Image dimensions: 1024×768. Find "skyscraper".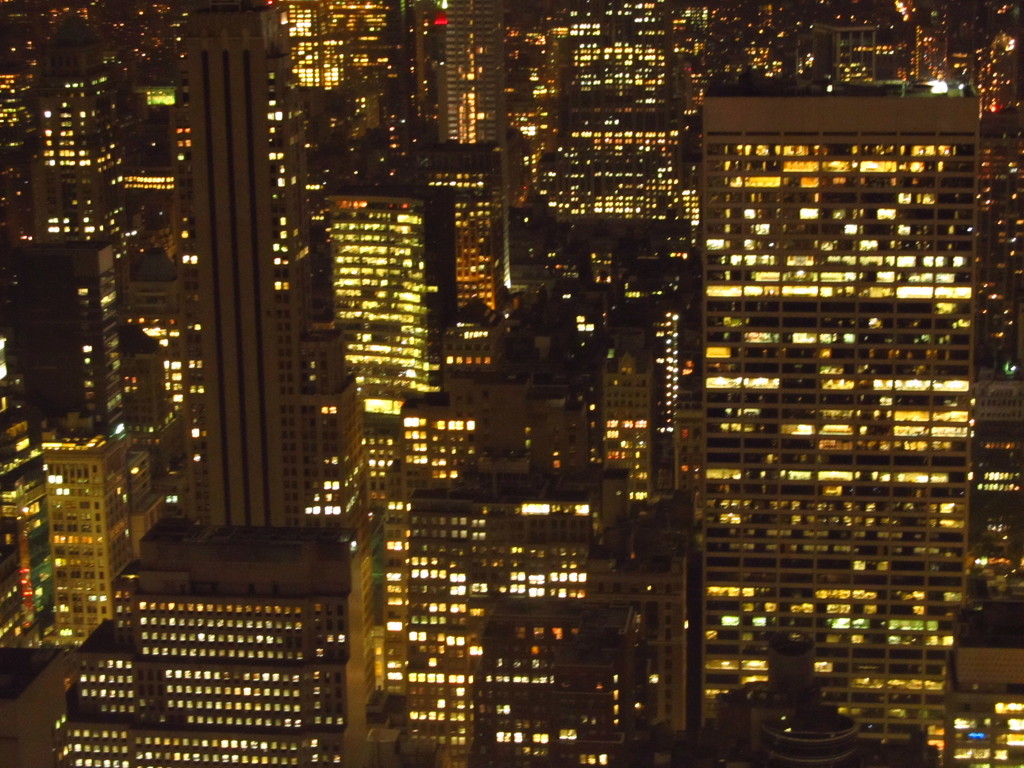
box(189, 0, 278, 527).
